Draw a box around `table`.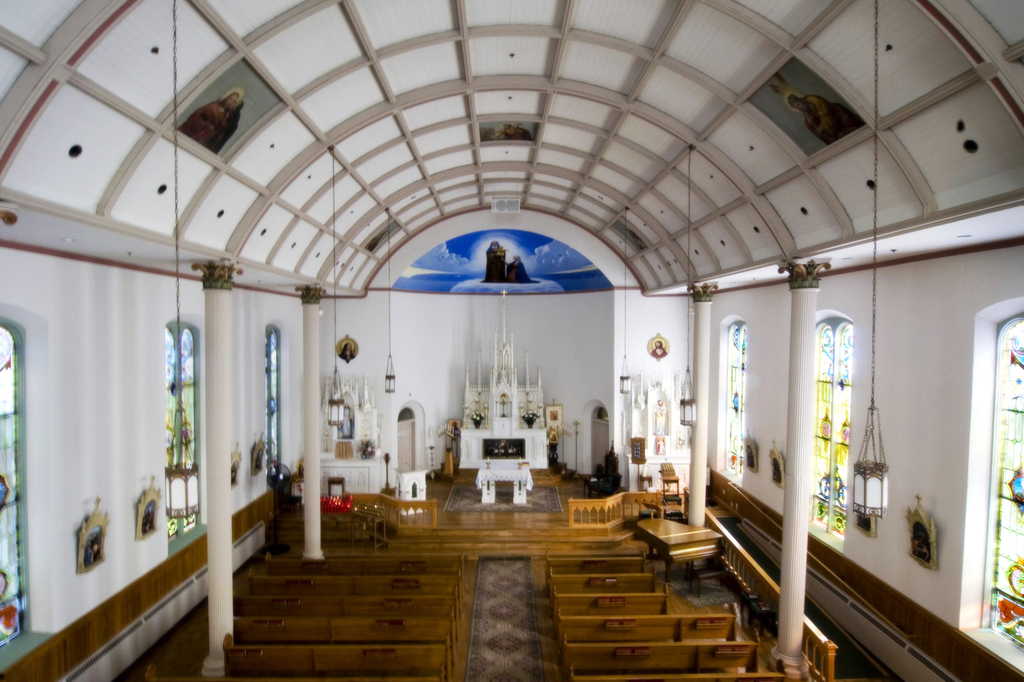
[557, 598, 738, 651].
